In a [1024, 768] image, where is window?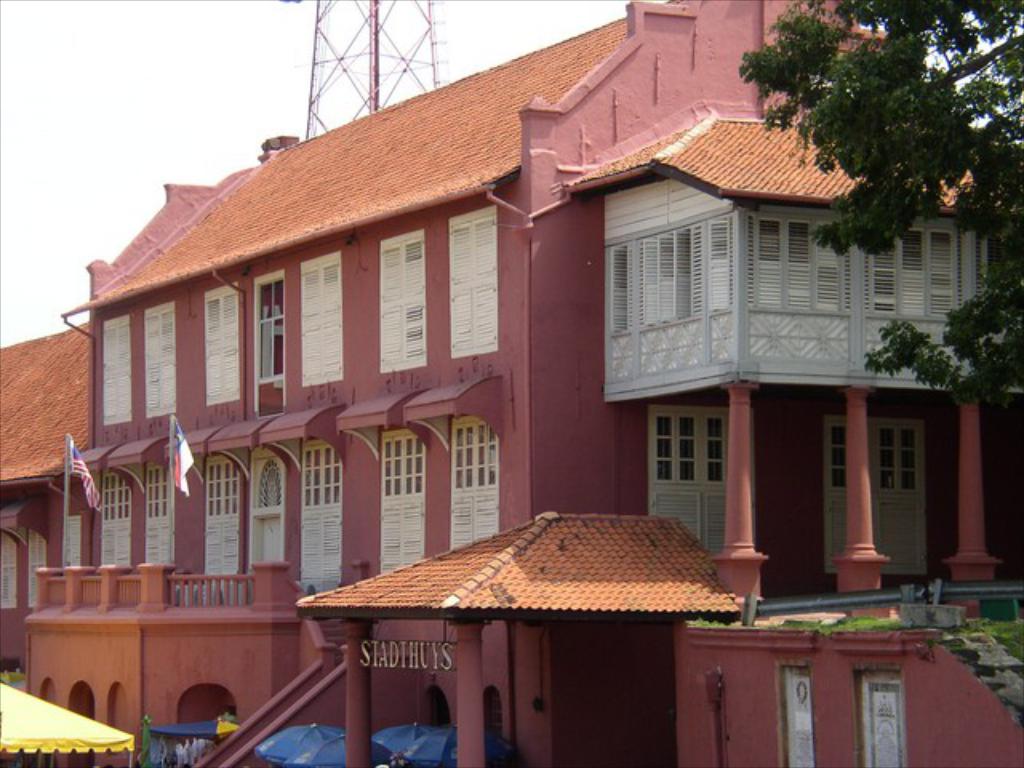
BBox(101, 312, 133, 426).
